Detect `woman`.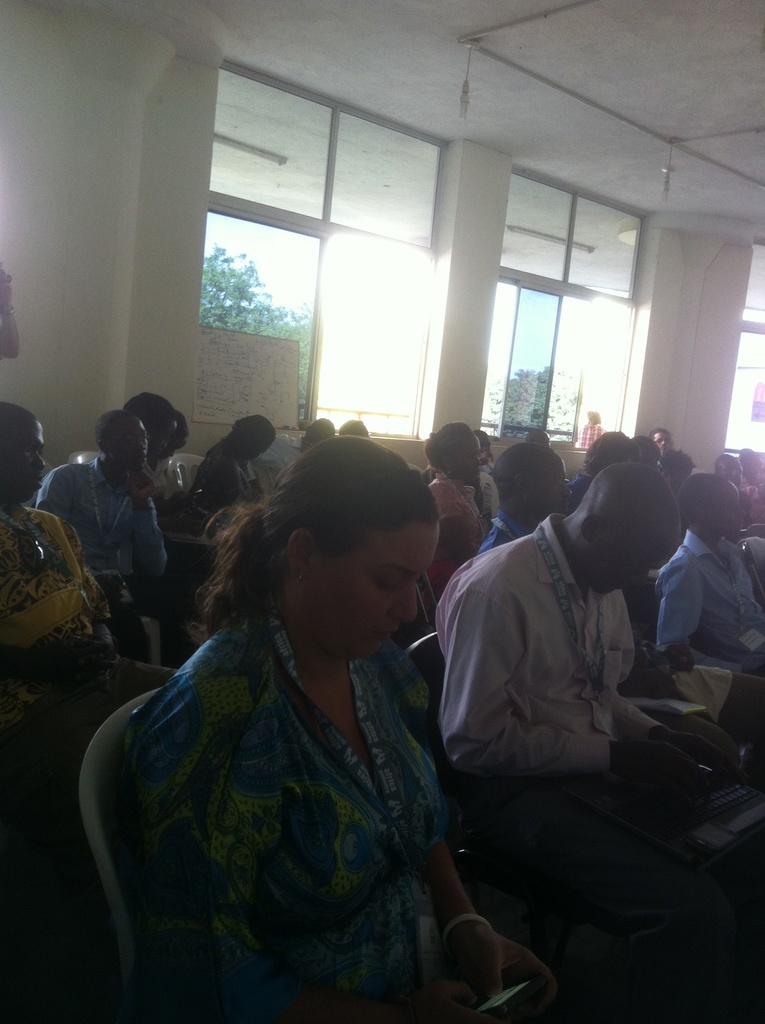
Detected at select_region(202, 415, 291, 512).
